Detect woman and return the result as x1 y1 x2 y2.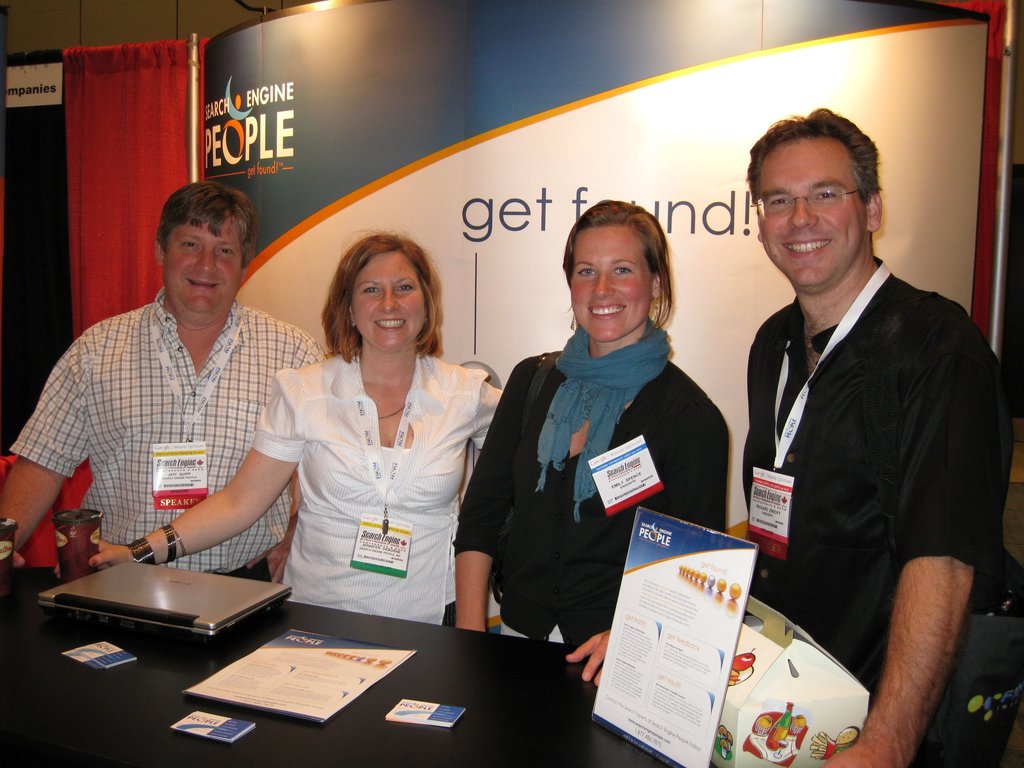
484 195 733 702.
